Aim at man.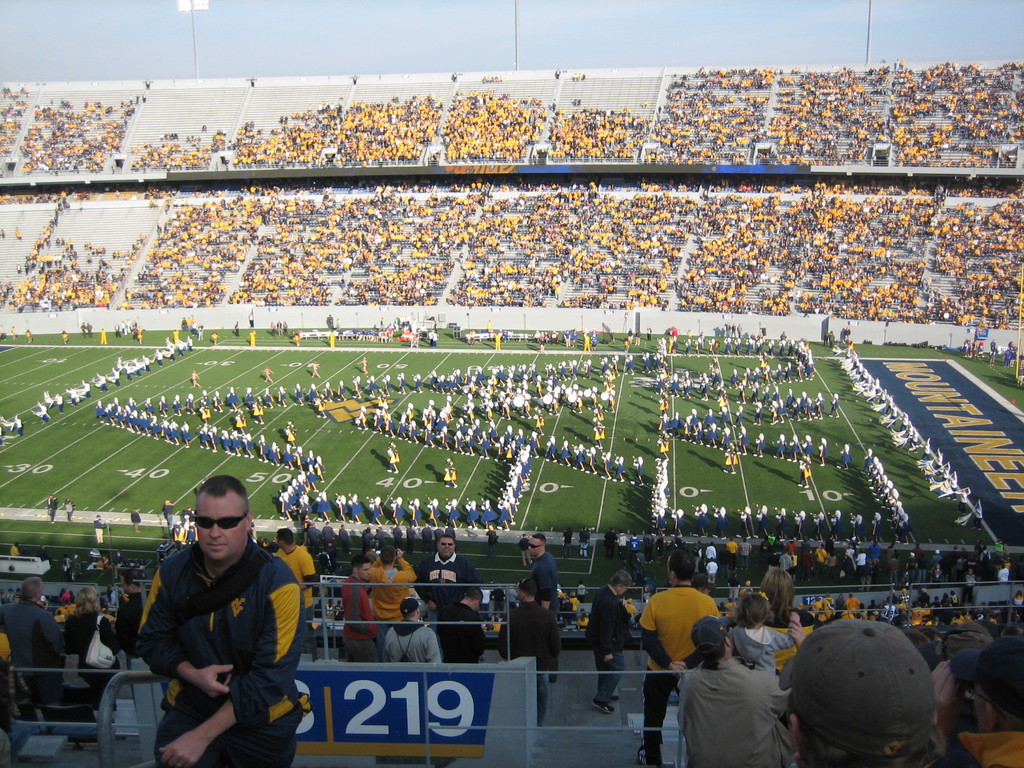
Aimed at 320:522:335:547.
